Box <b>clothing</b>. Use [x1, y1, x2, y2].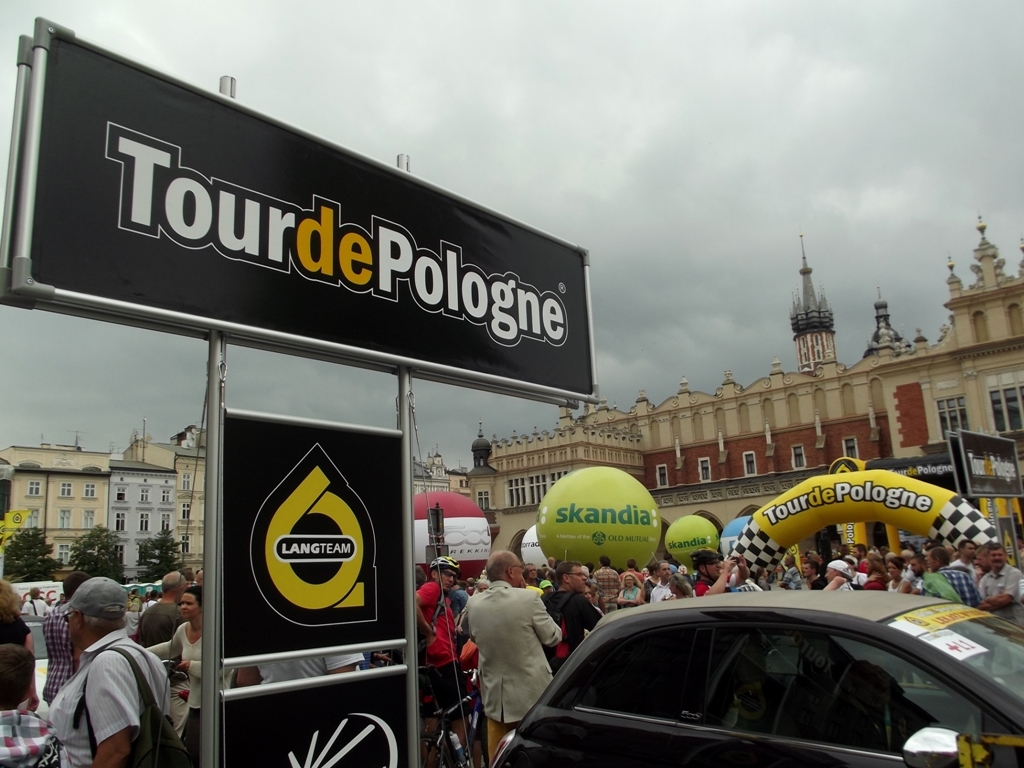
[722, 573, 768, 594].
